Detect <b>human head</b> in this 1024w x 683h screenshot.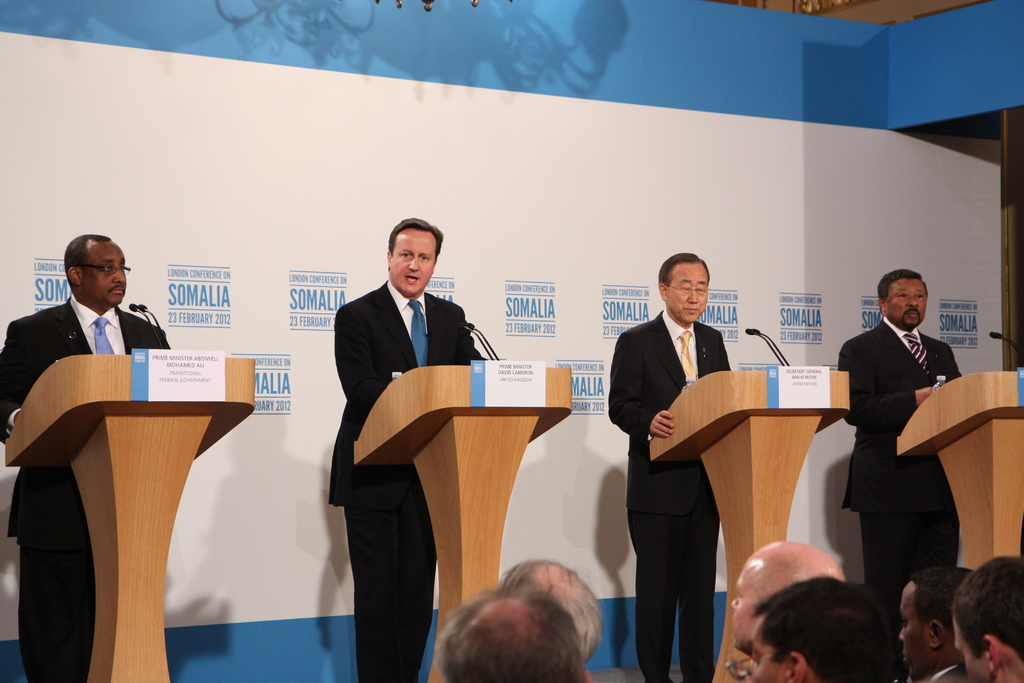
Detection: l=435, t=582, r=594, b=682.
